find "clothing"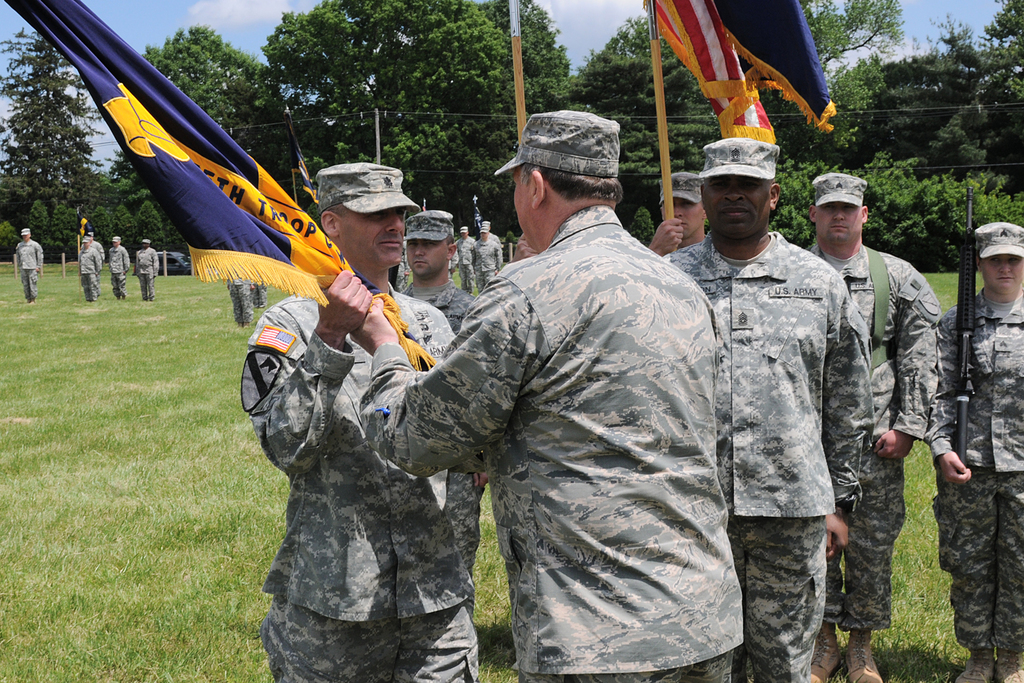
bbox=(922, 290, 1023, 653)
